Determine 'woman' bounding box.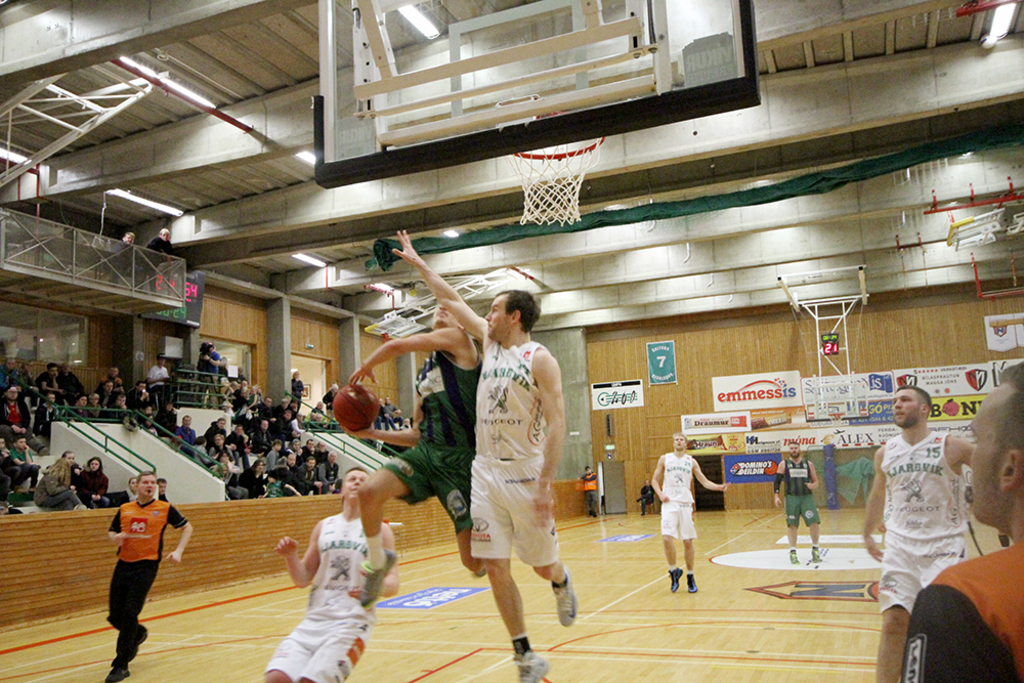
Determined: <bbox>198, 344, 220, 408</bbox>.
